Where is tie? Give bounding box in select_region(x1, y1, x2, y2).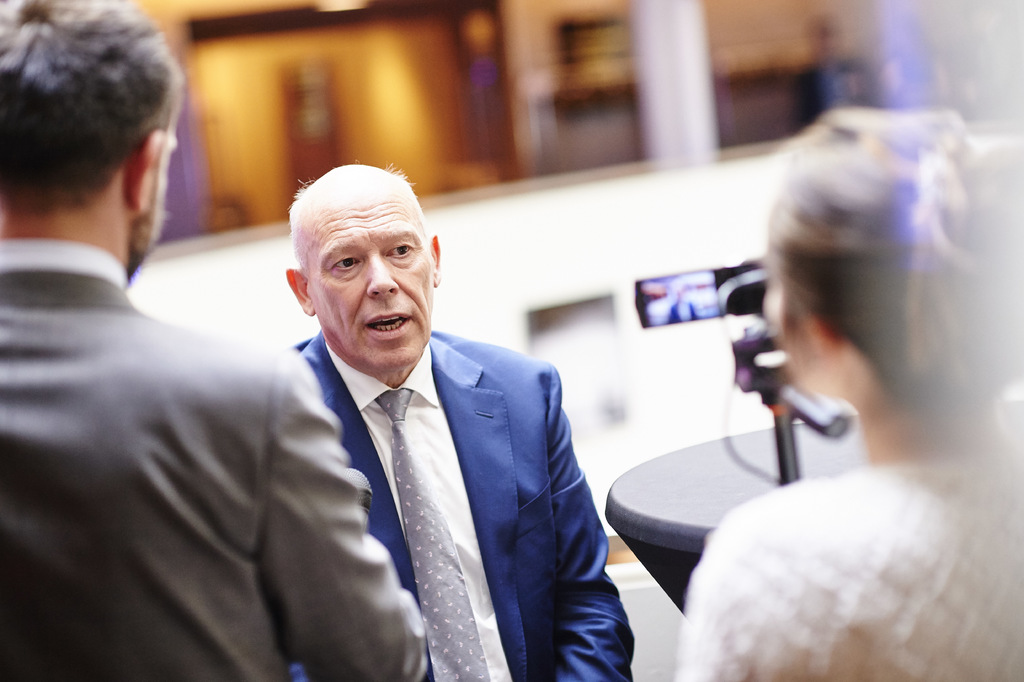
select_region(374, 387, 493, 681).
